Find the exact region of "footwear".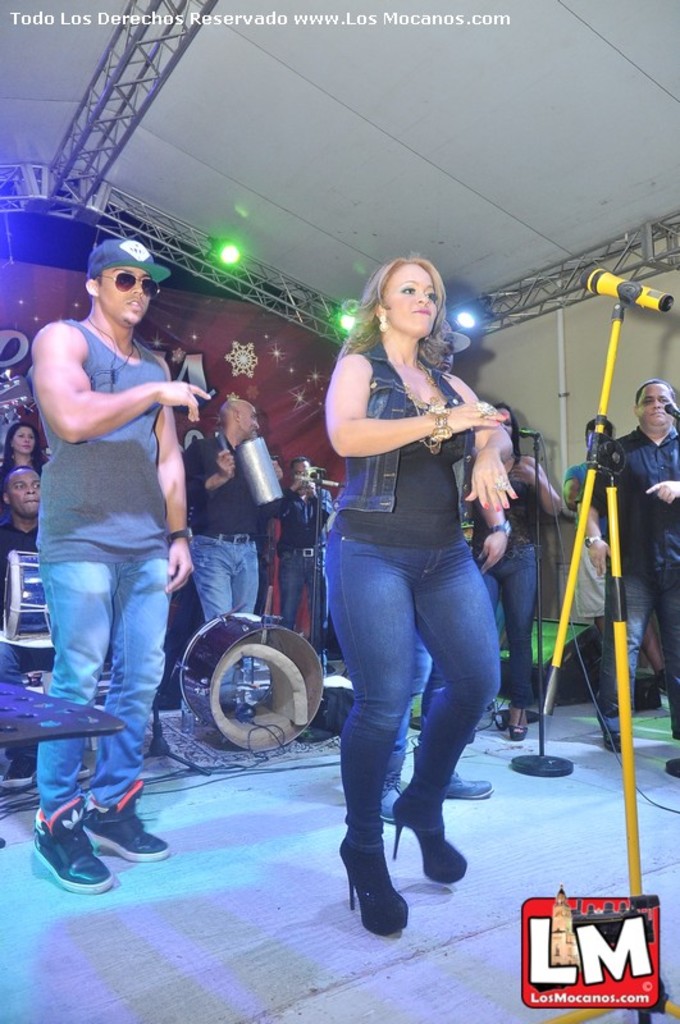
Exact region: 443, 773, 490, 805.
